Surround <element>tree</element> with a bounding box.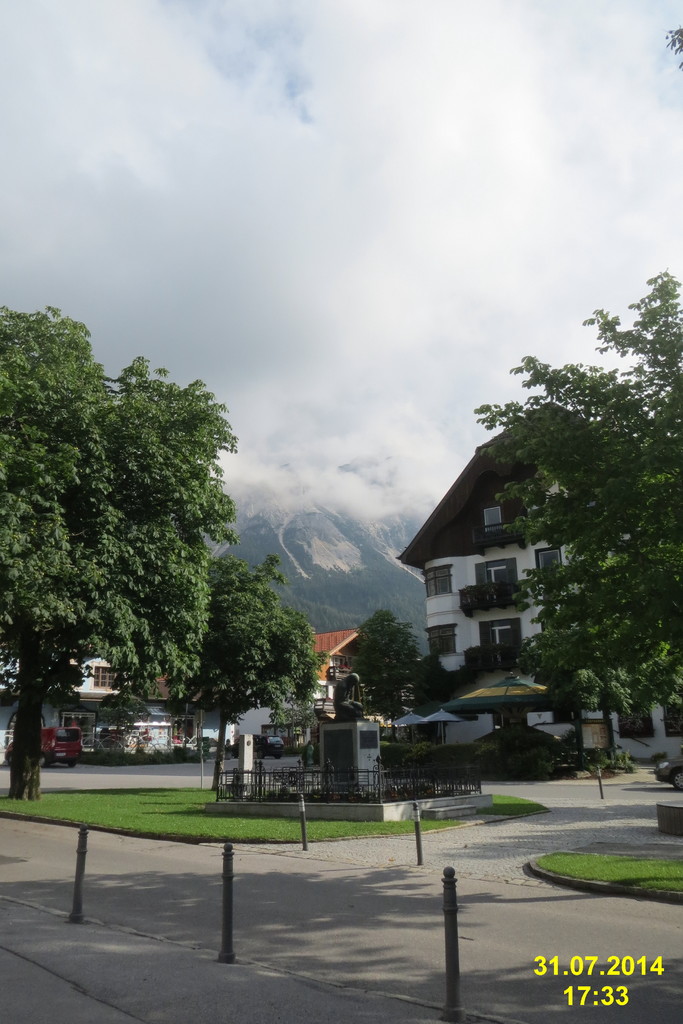
(x1=0, y1=300, x2=227, y2=798).
